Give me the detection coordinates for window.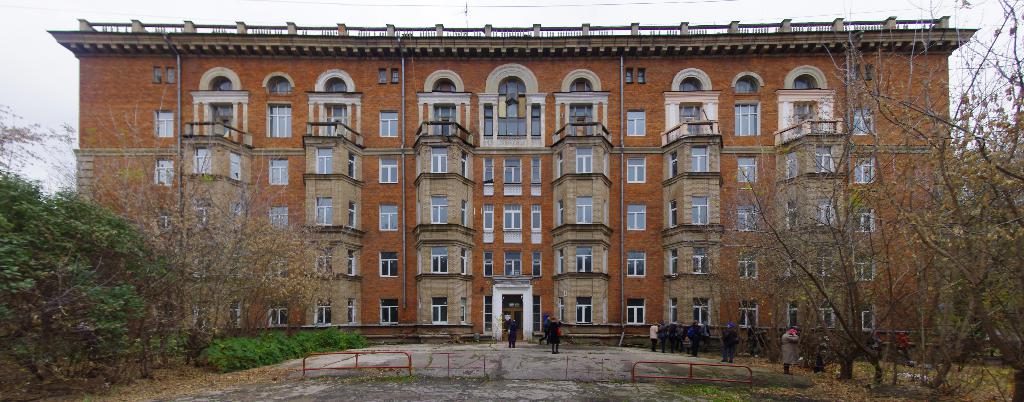
Rect(735, 102, 760, 134).
